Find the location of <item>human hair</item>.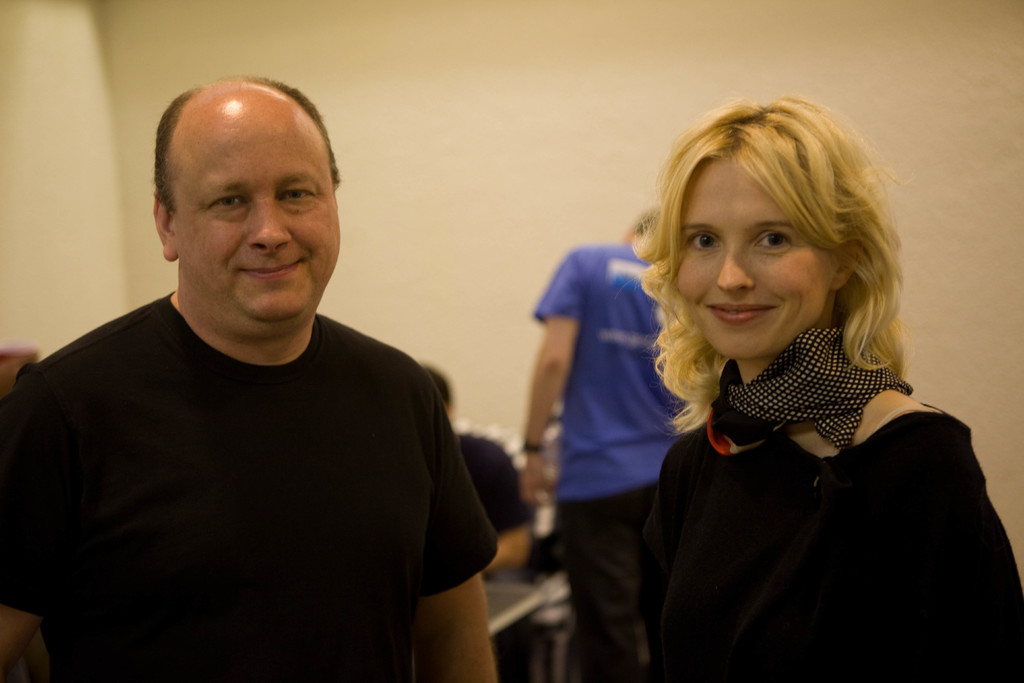
Location: left=662, top=102, right=911, bottom=398.
